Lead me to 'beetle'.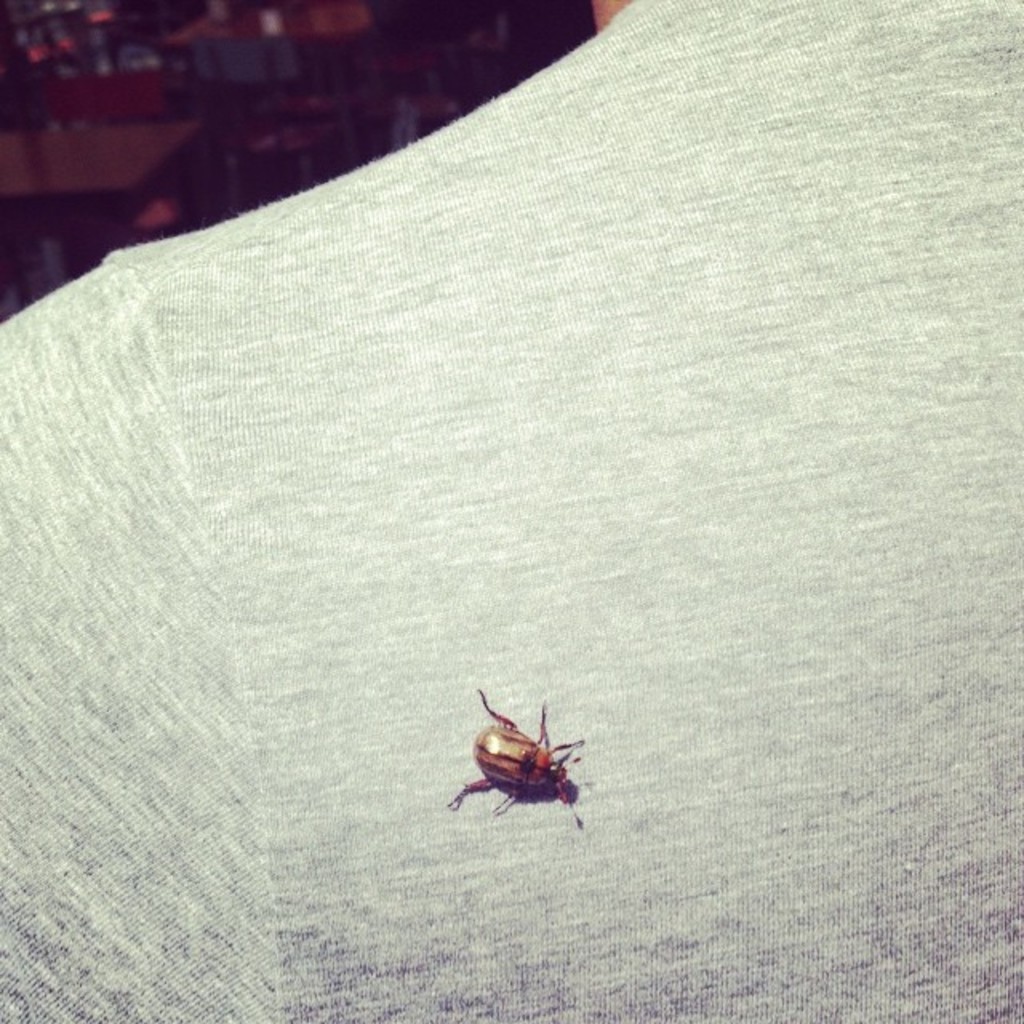
Lead to box(443, 696, 598, 829).
